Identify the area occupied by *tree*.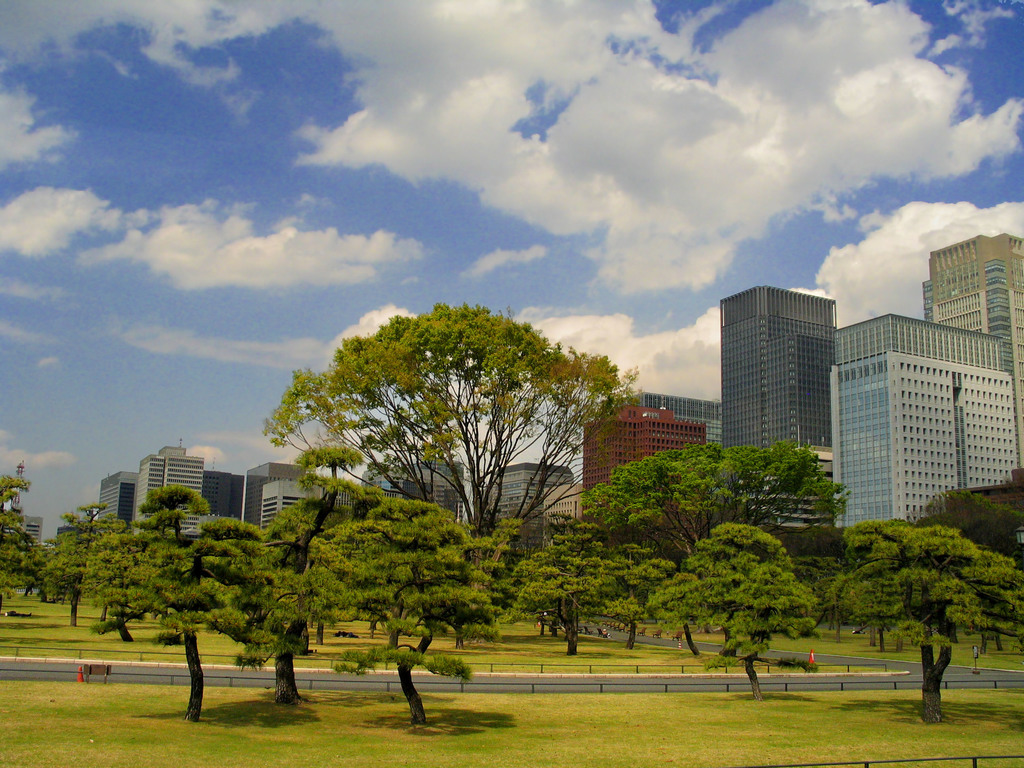
Area: 298,272,616,579.
